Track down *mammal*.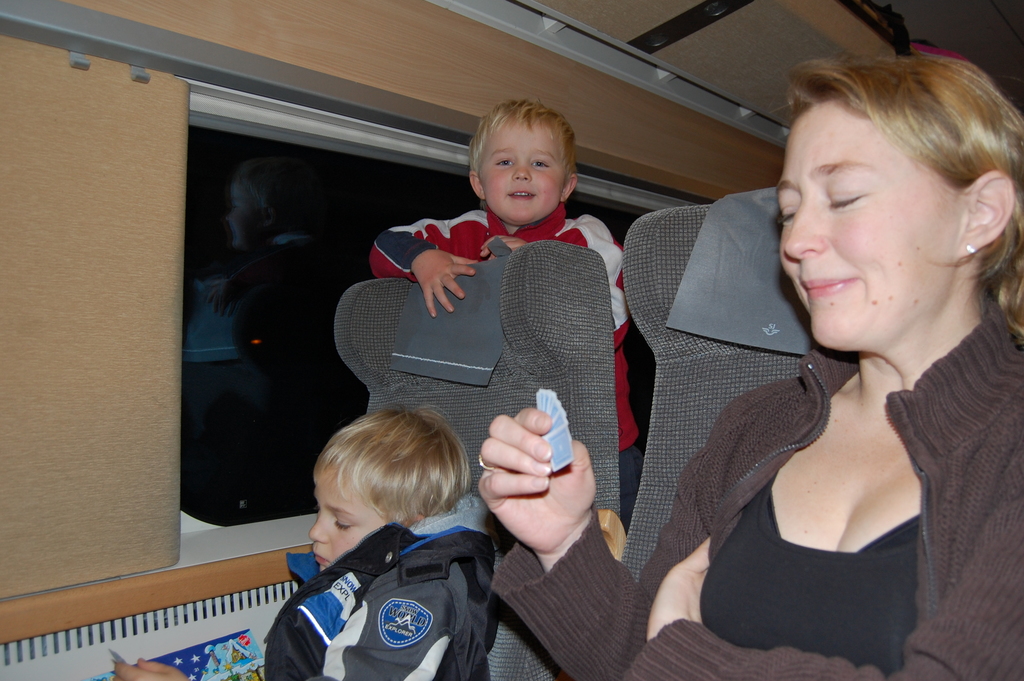
Tracked to (235,398,539,680).
